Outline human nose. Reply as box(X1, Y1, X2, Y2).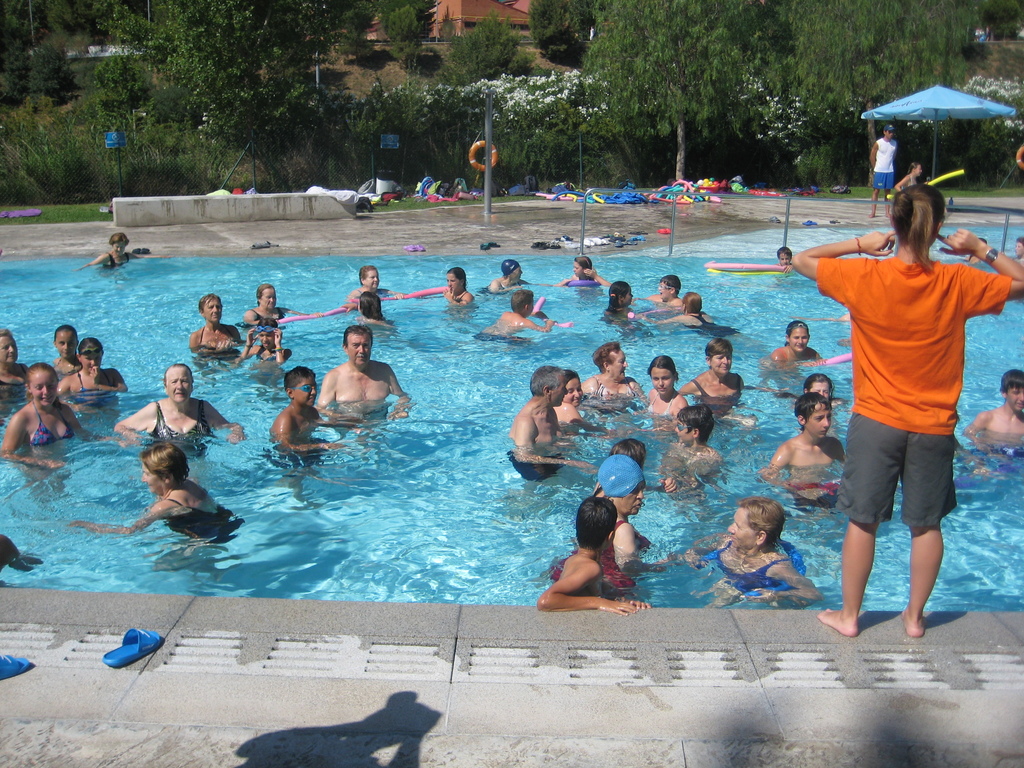
box(143, 475, 149, 484).
